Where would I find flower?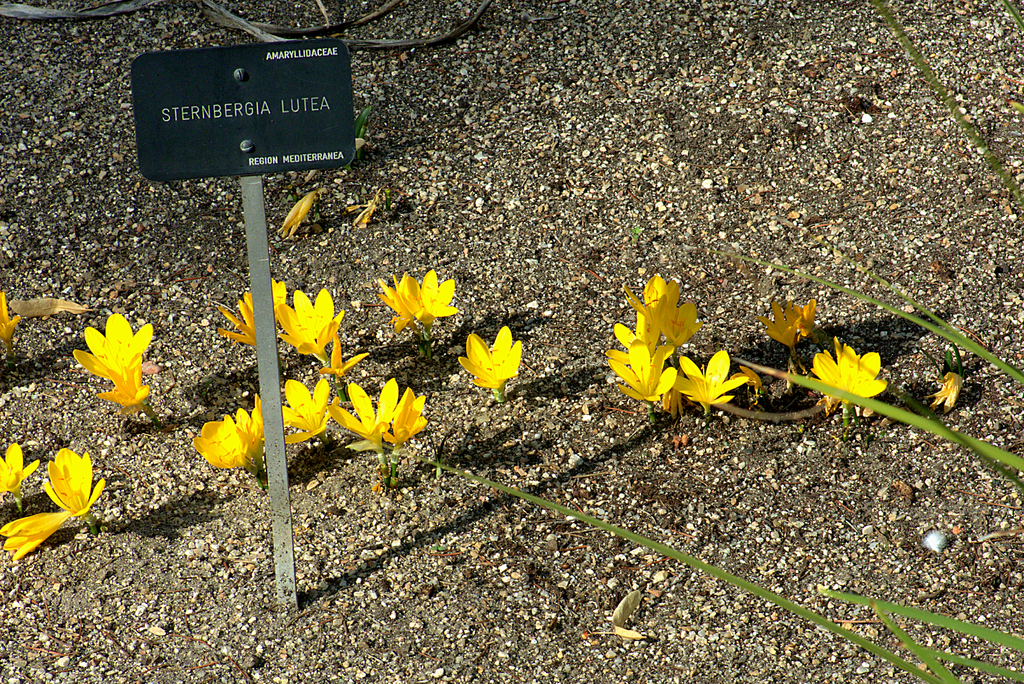
At 372, 268, 424, 339.
